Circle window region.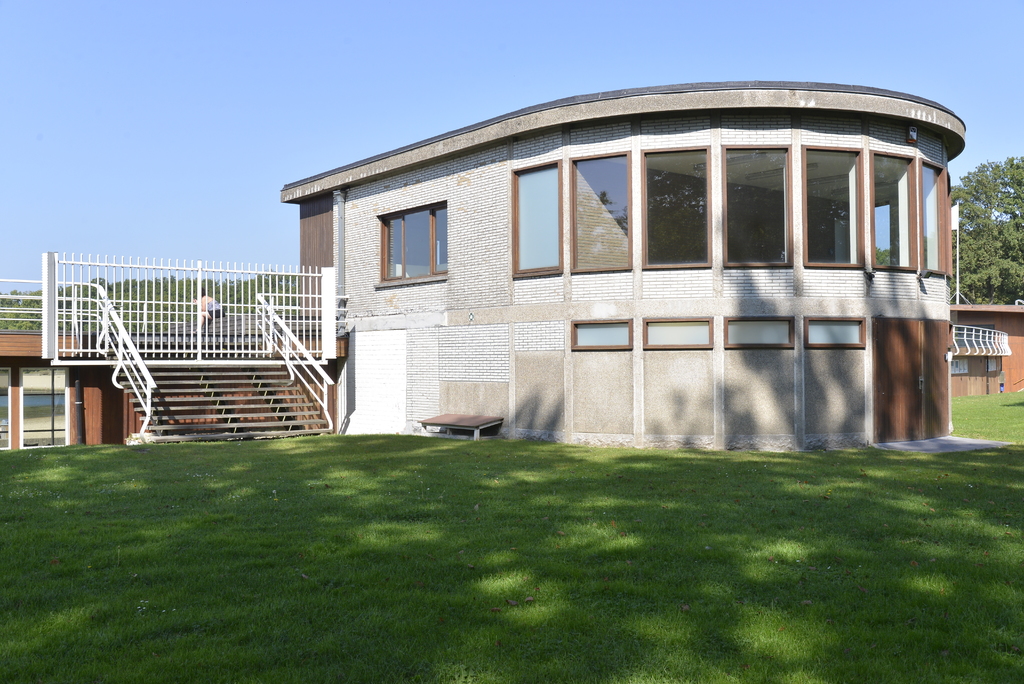
Region: [950,359,967,375].
